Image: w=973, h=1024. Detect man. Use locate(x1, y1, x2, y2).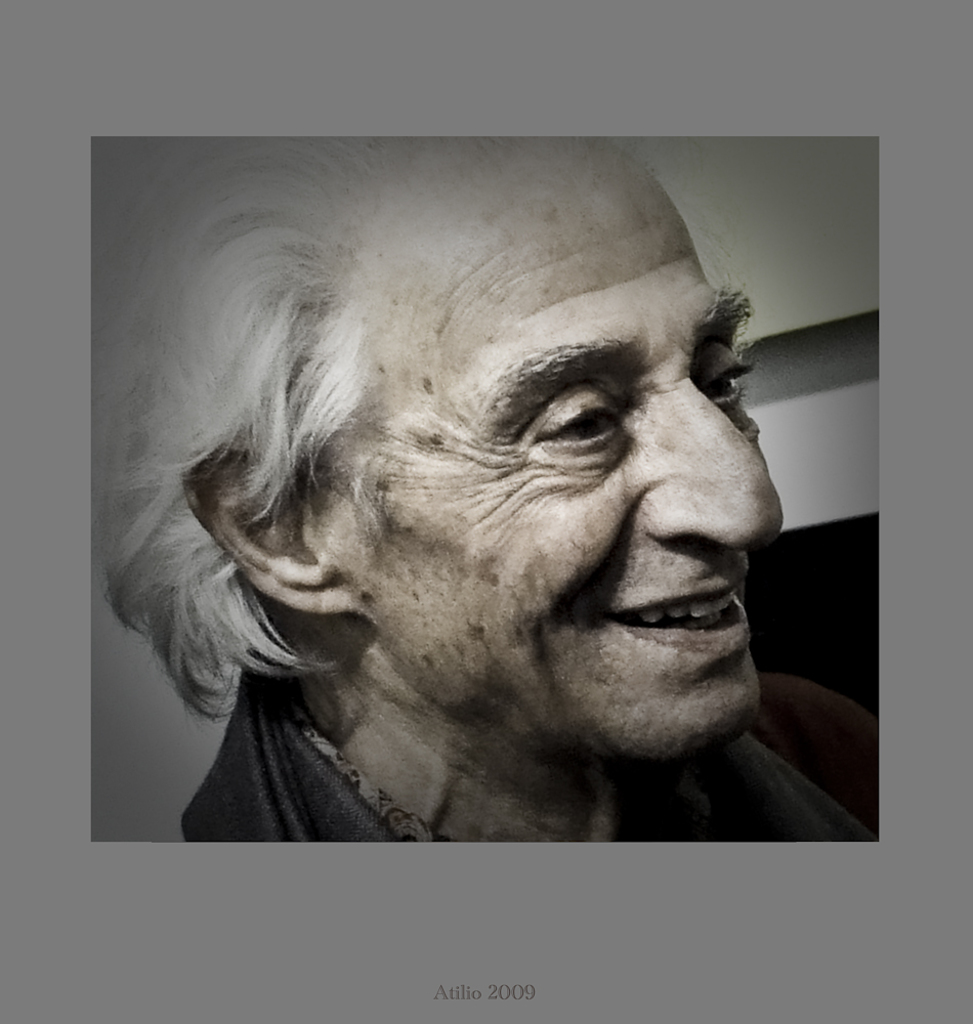
locate(79, 130, 909, 869).
